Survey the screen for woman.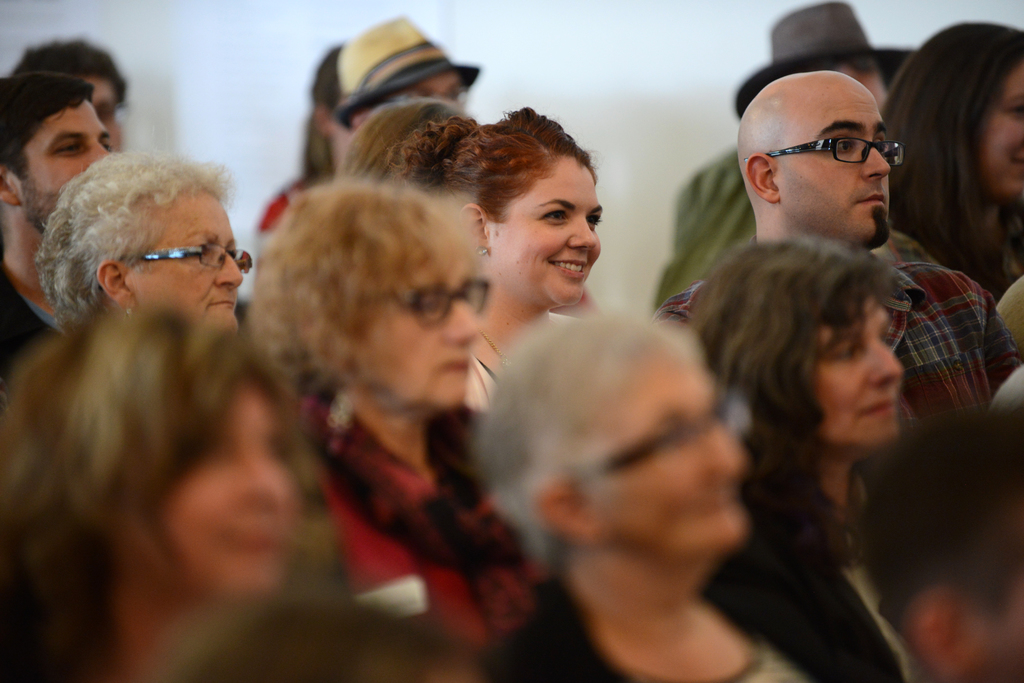
Survey found: BBox(9, 325, 337, 675).
